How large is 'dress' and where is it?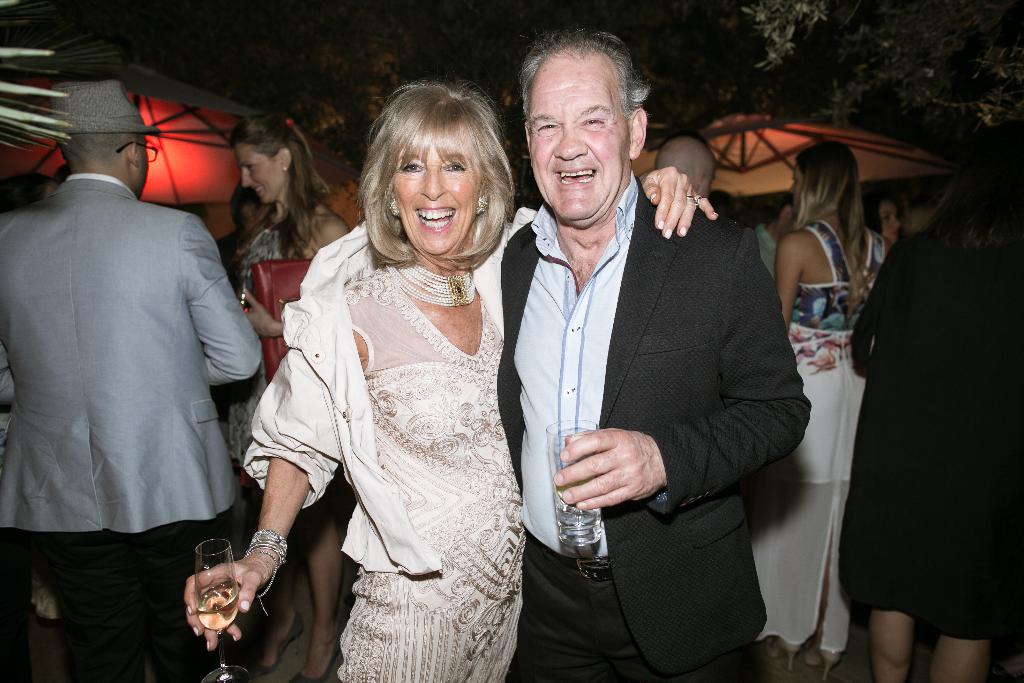
Bounding box: bbox=(754, 219, 890, 653).
